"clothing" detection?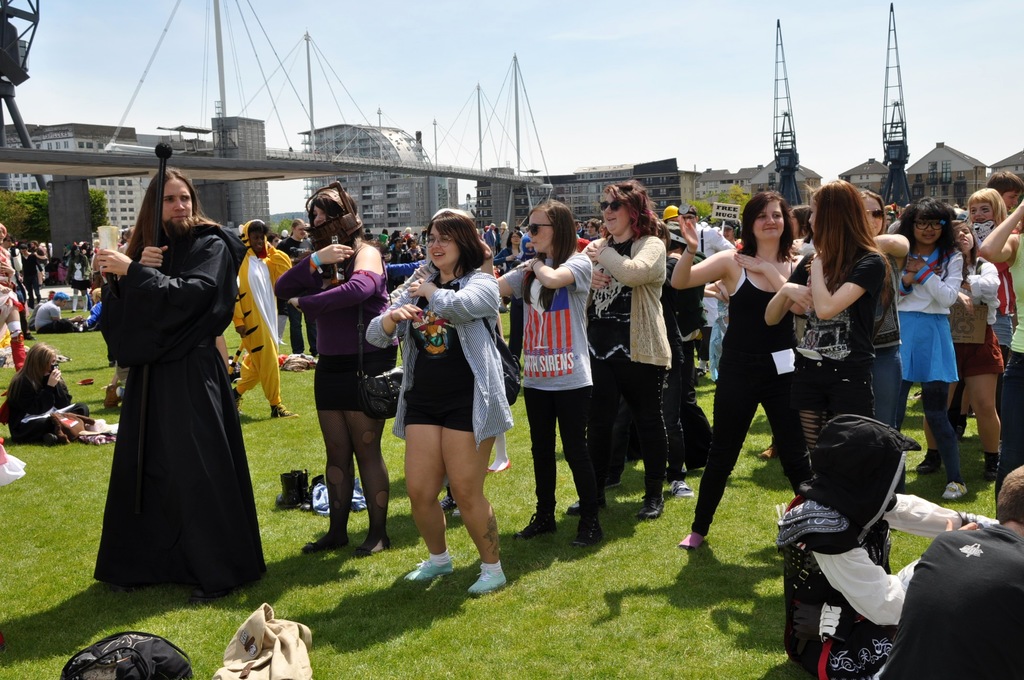
left=898, top=245, right=958, bottom=380
